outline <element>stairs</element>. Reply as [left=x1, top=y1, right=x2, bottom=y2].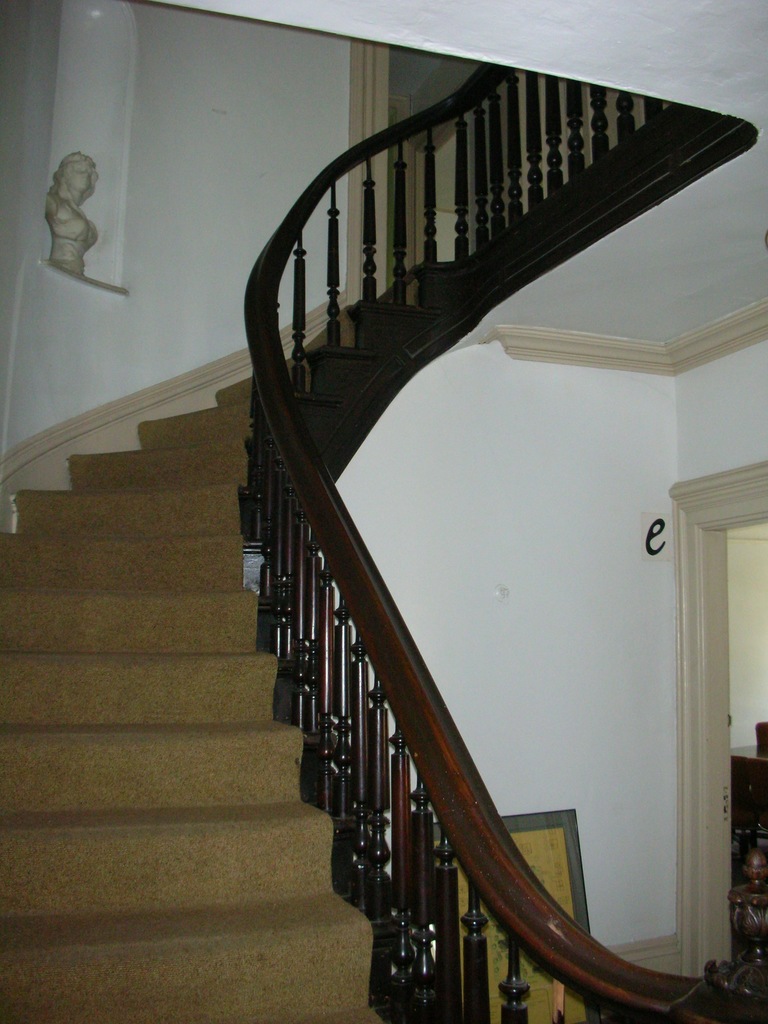
[left=0, top=255, right=458, bottom=1023].
